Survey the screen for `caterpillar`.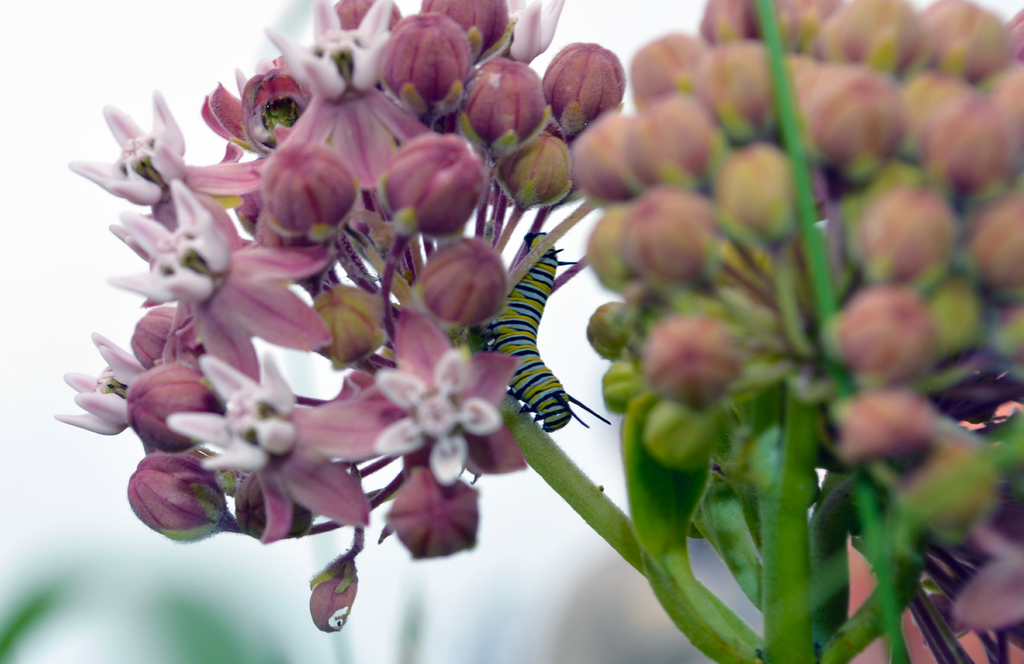
Survey found: [482,229,614,437].
